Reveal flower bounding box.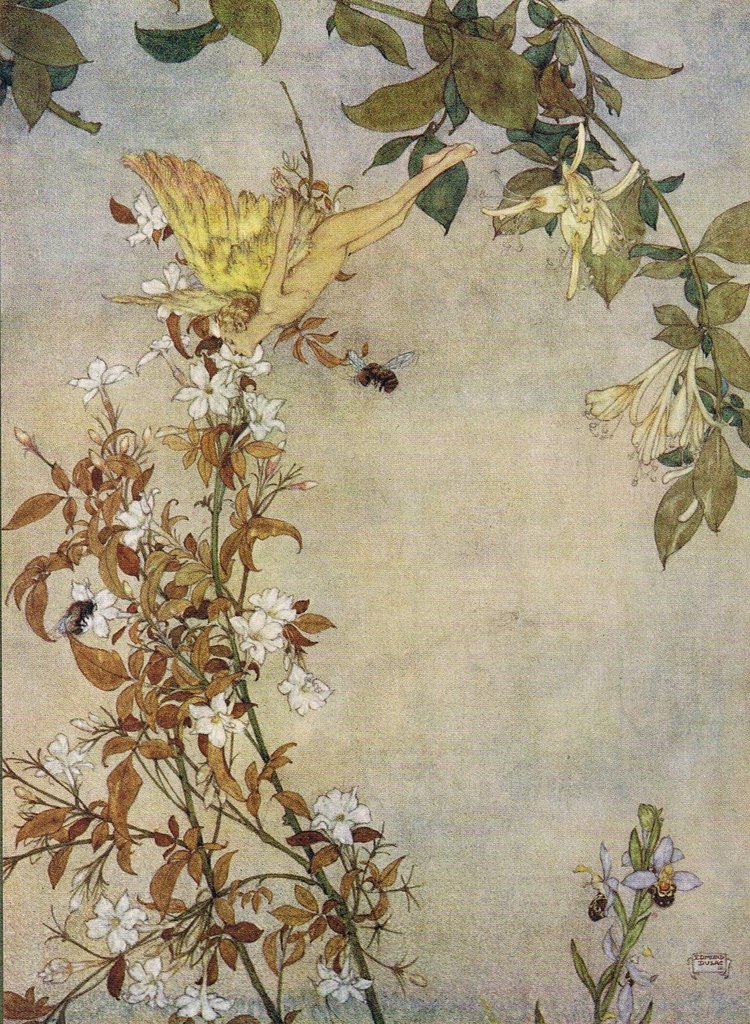
Revealed: {"left": 313, "top": 788, "right": 369, "bottom": 844}.
